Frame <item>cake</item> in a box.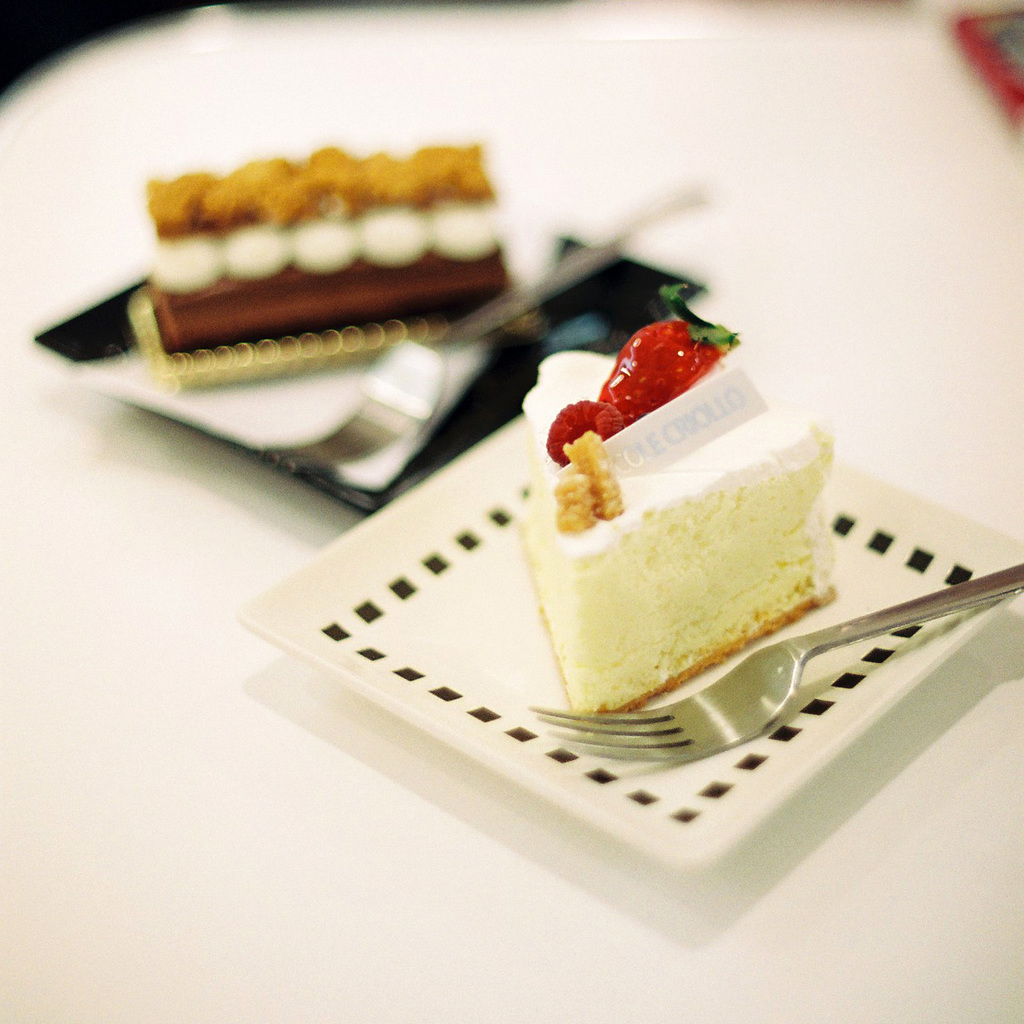
x1=137, y1=140, x2=516, y2=350.
